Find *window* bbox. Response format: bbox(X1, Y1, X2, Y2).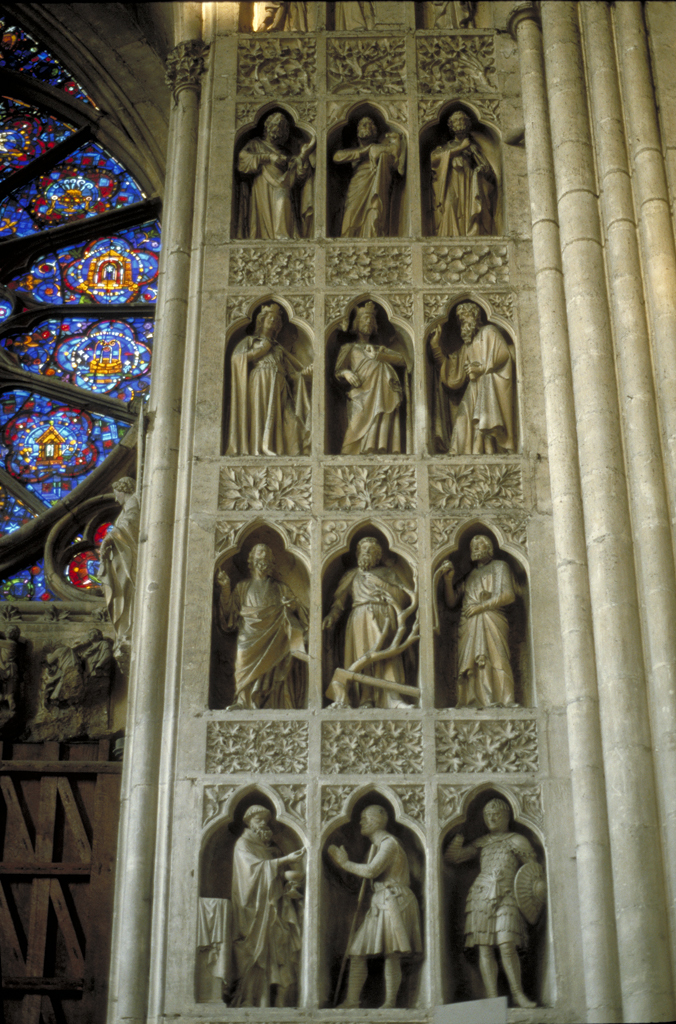
bbox(9, 24, 177, 636).
